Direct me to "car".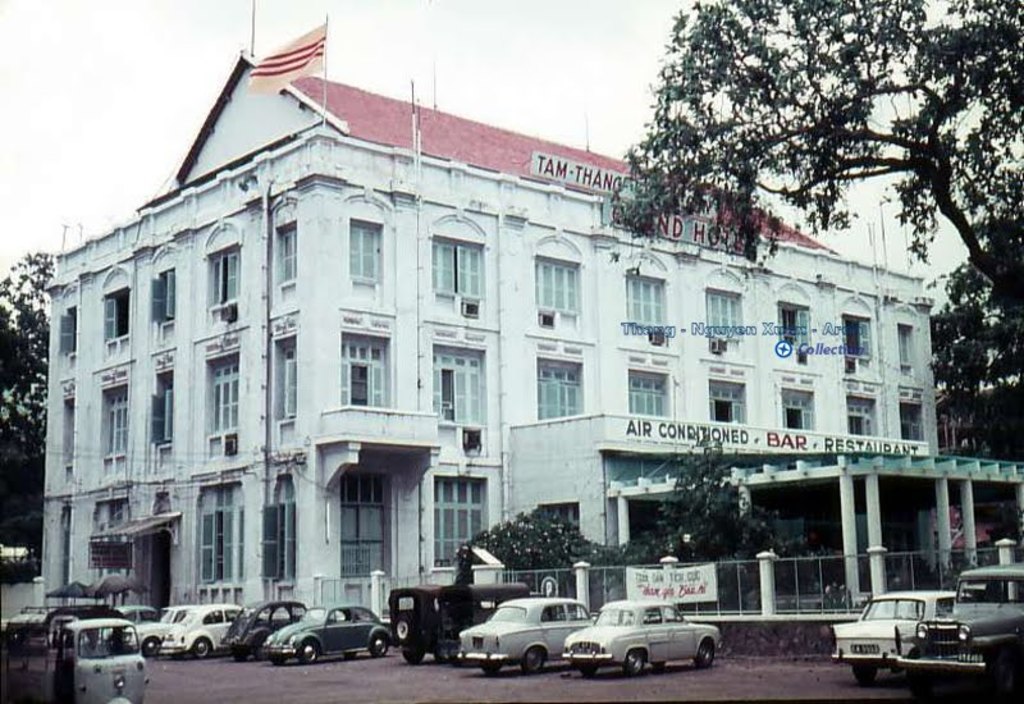
Direction: 120/604/220/659.
